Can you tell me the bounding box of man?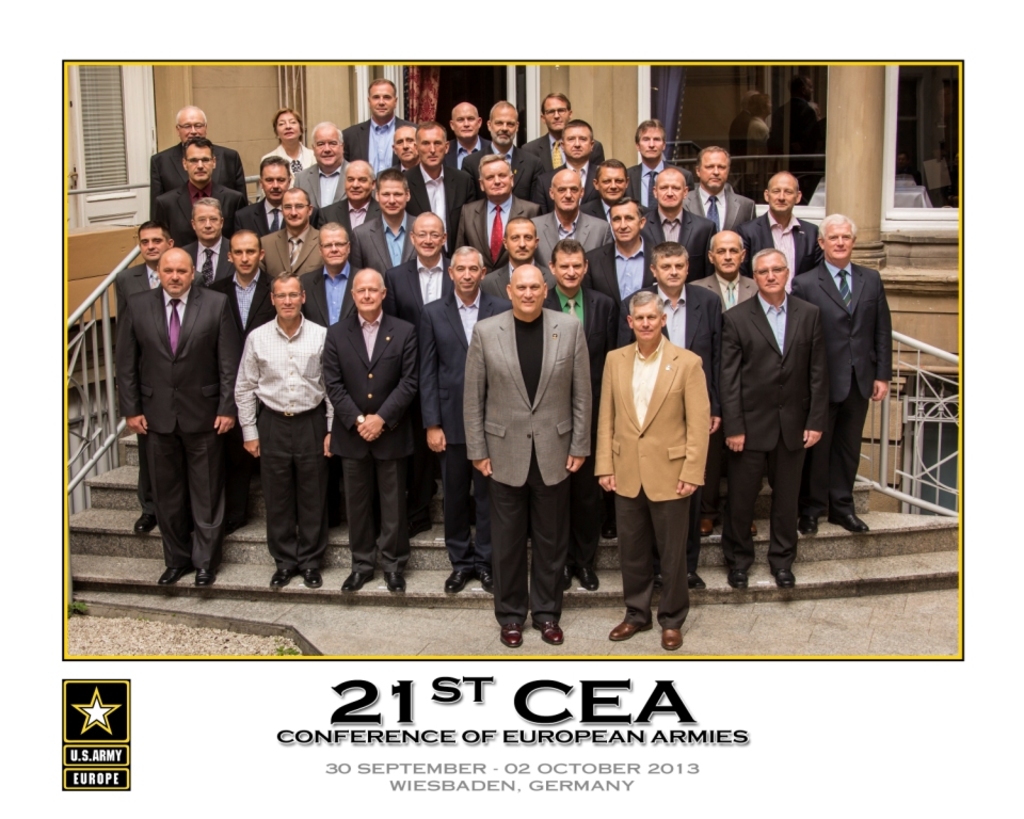
detection(348, 168, 423, 275).
